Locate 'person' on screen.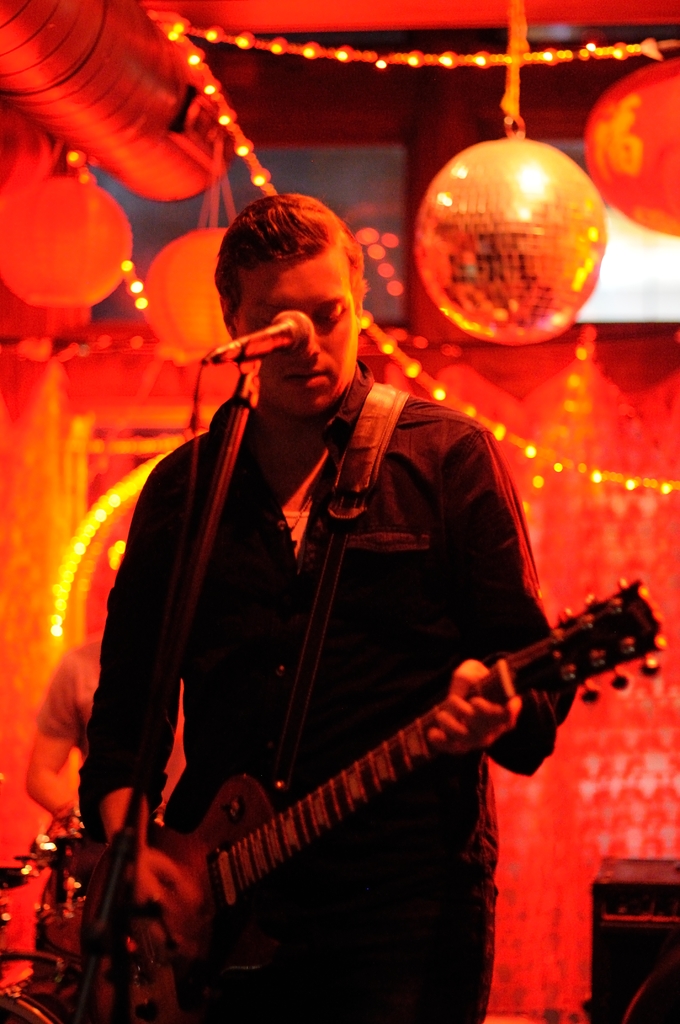
On screen at [left=26, top=640, right=189, bottom=827].
